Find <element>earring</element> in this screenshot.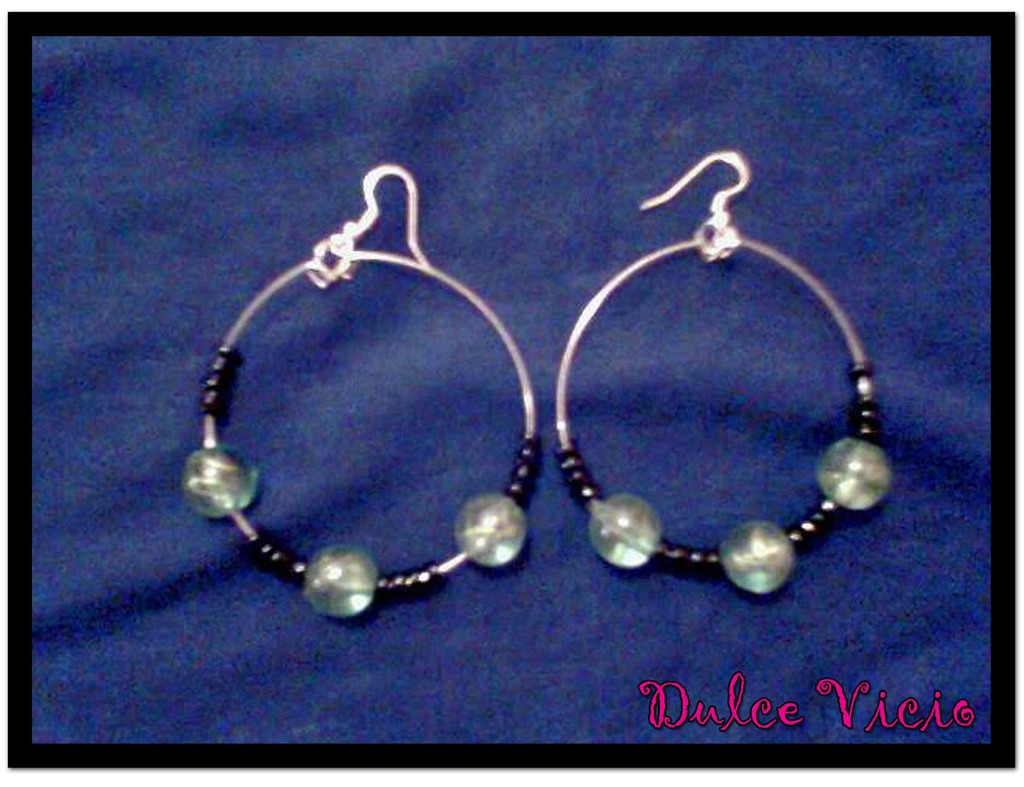
The bounding box for <element>earring</element> is 553/146/896/597.
